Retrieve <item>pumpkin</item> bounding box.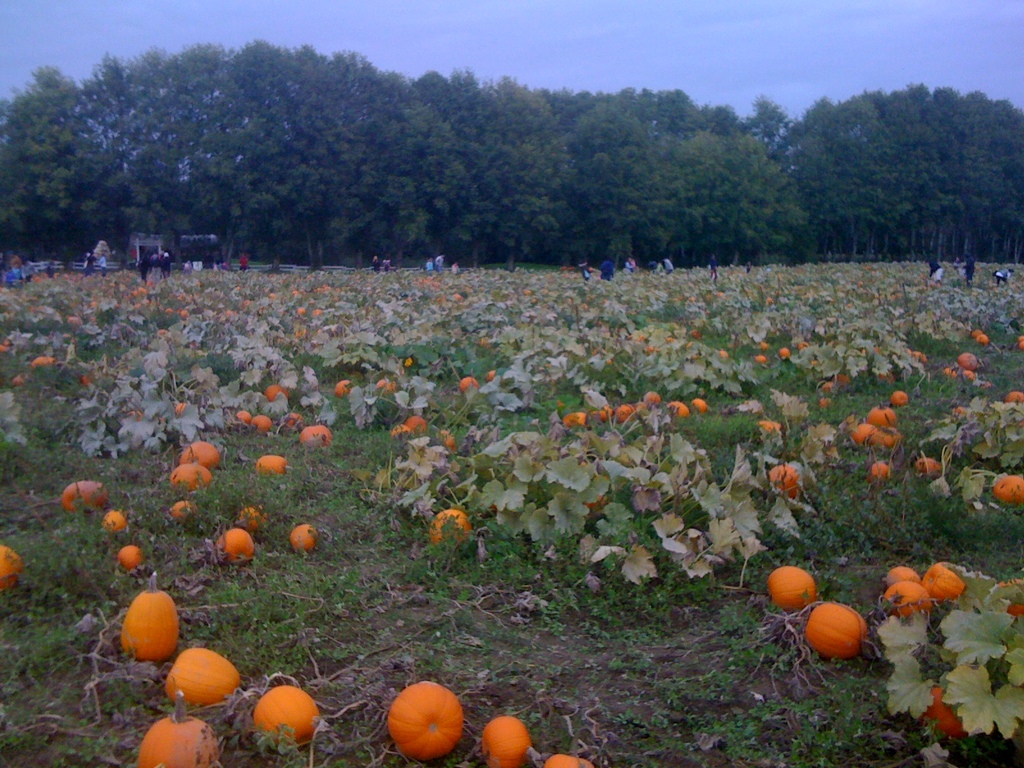
Bounding box: 456,376,479,397.
